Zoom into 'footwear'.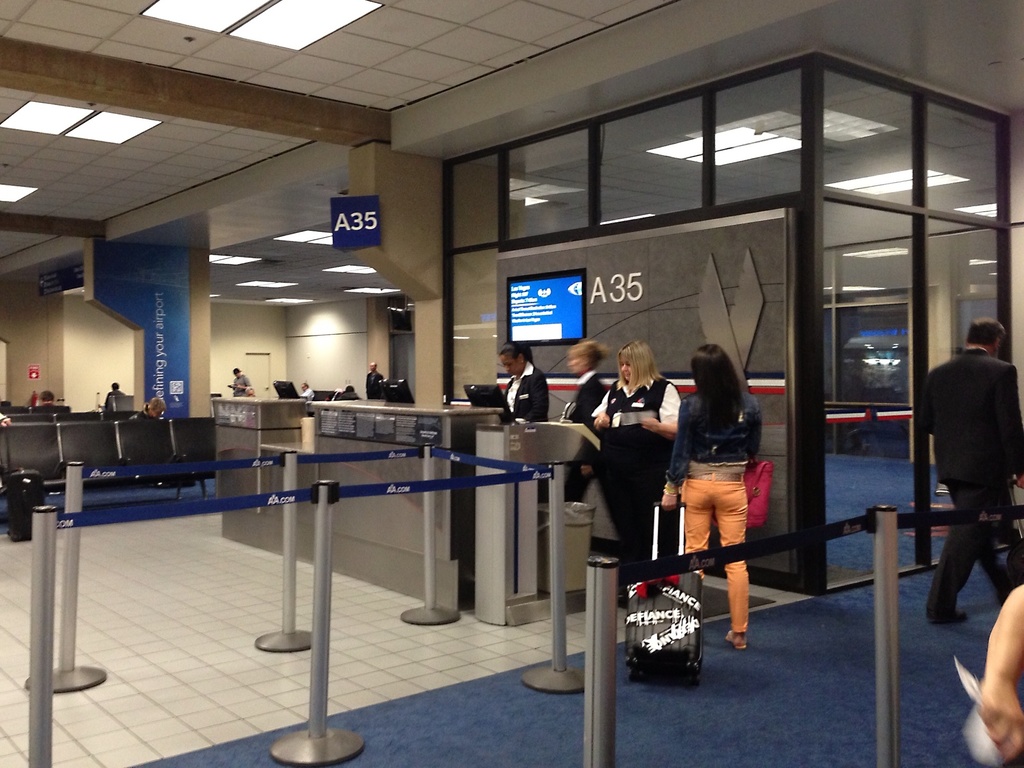
Zoom target: x1=929 y1=609 x2=970 y2=627.
